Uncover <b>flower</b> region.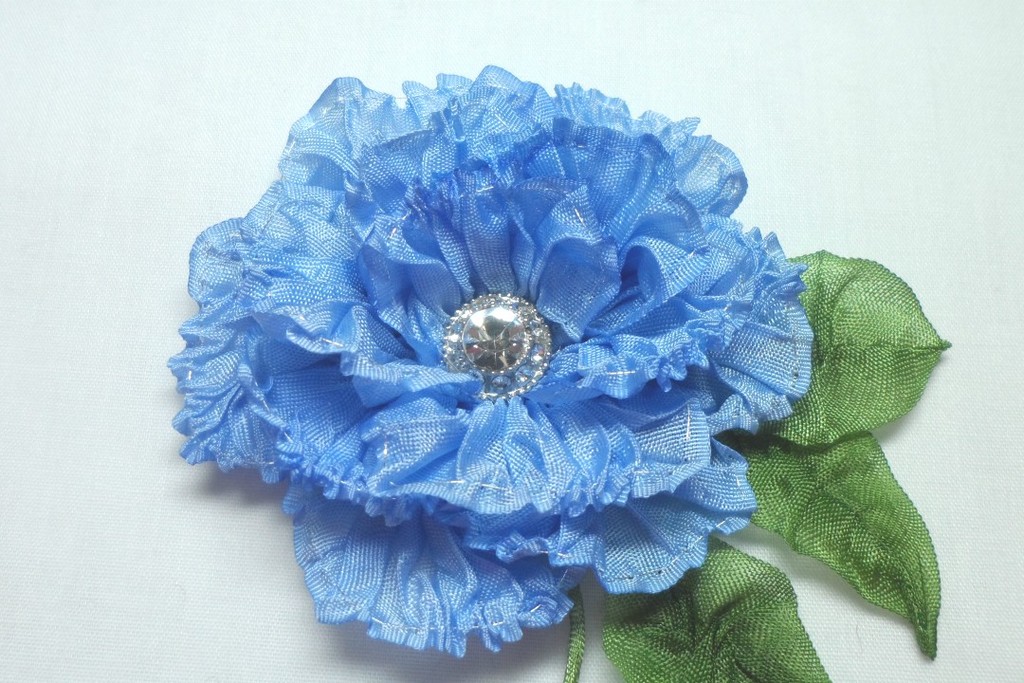
Uncovered: <box>168,60,815,657</box>.
